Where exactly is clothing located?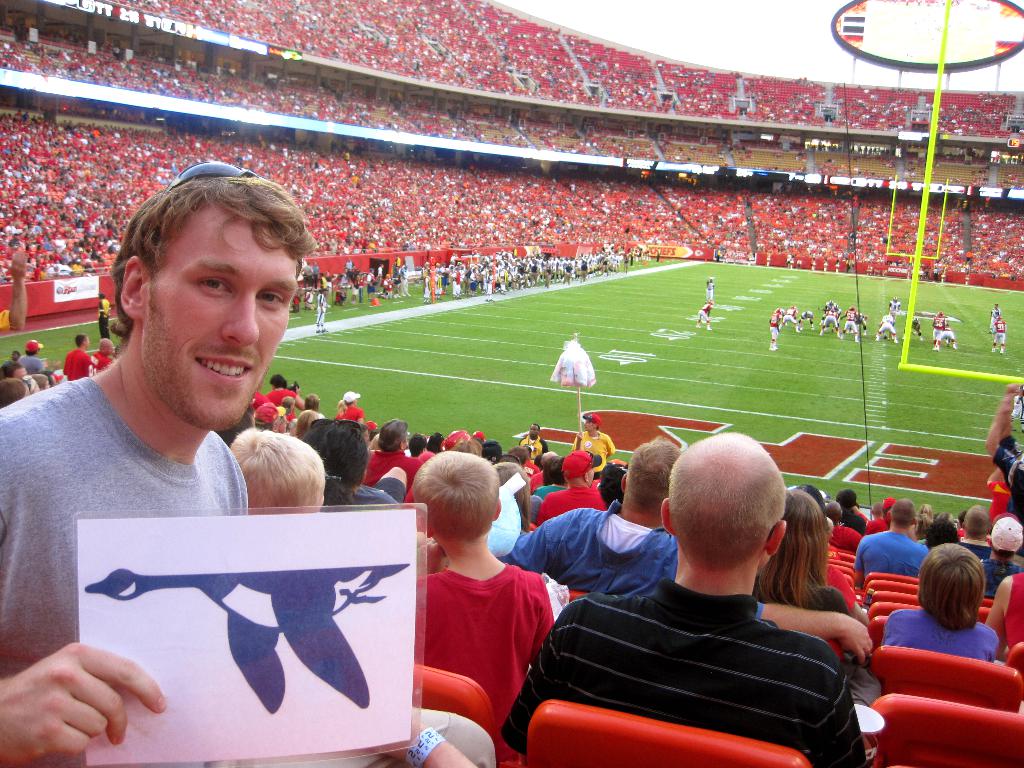
Its bounding box is left=997, top=573, right=1023, bottom=646.
